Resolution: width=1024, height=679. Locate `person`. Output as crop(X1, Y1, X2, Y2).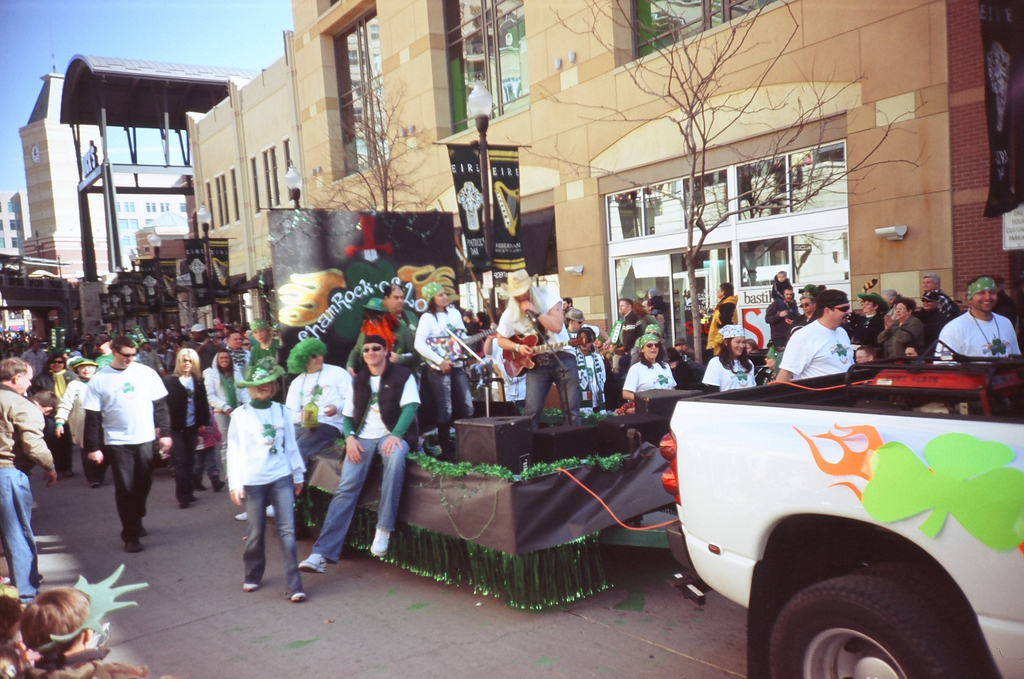
crop(877, 299, 929, 361).
